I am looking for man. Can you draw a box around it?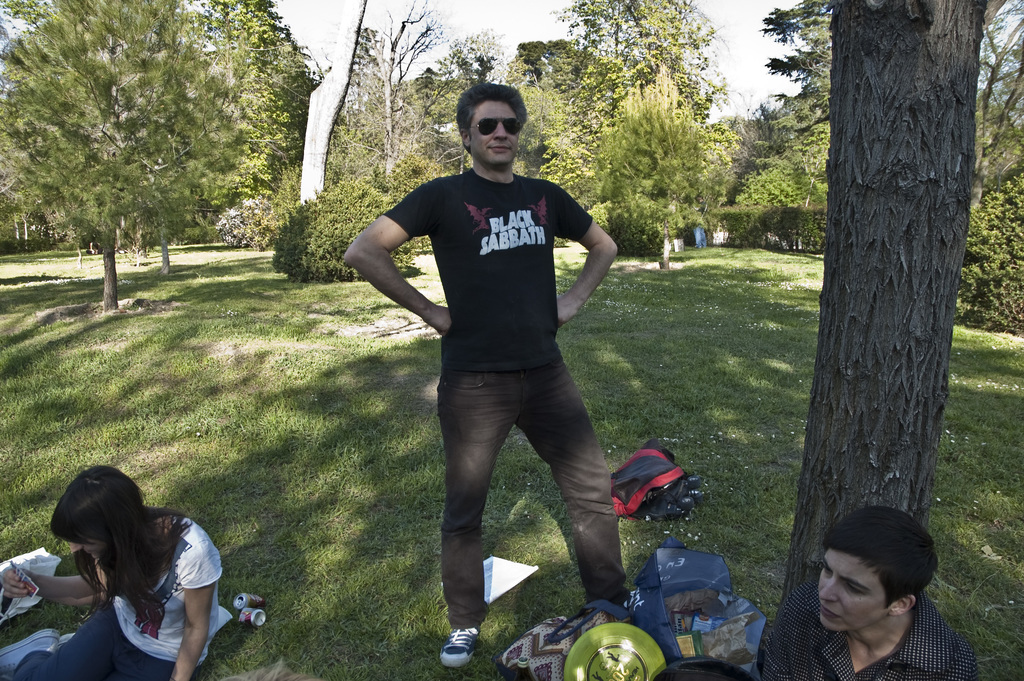
Sure, the bounding box is (354, 101, 654, 658).
